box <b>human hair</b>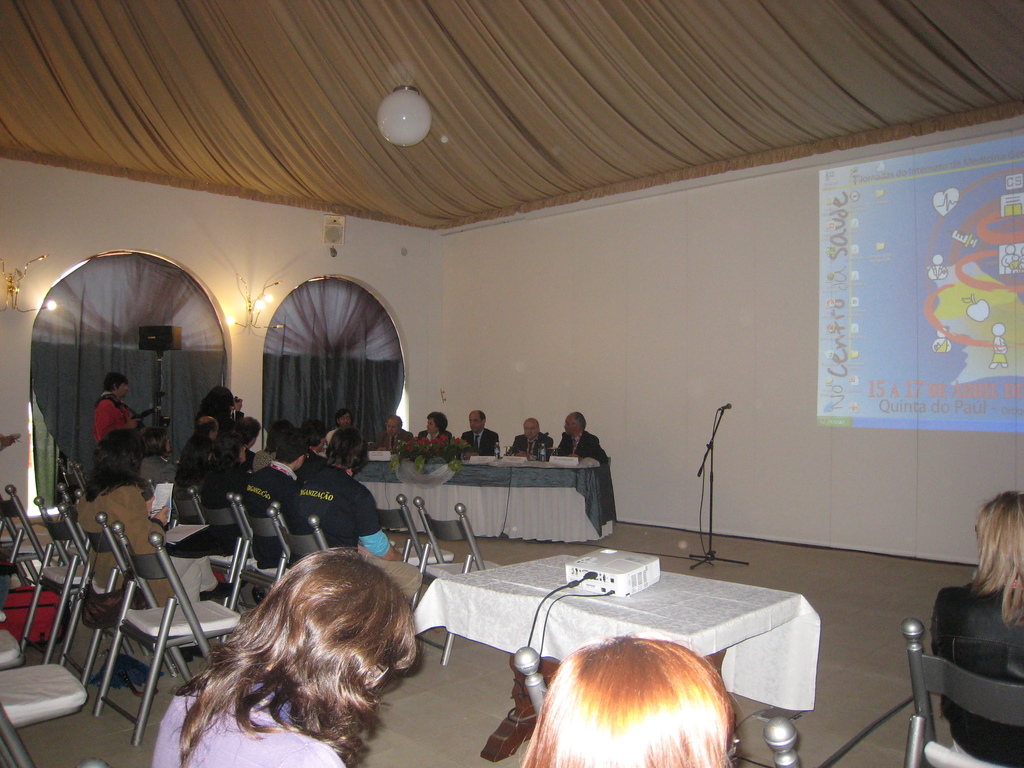
<region>232, 417, 262, 444</region>
